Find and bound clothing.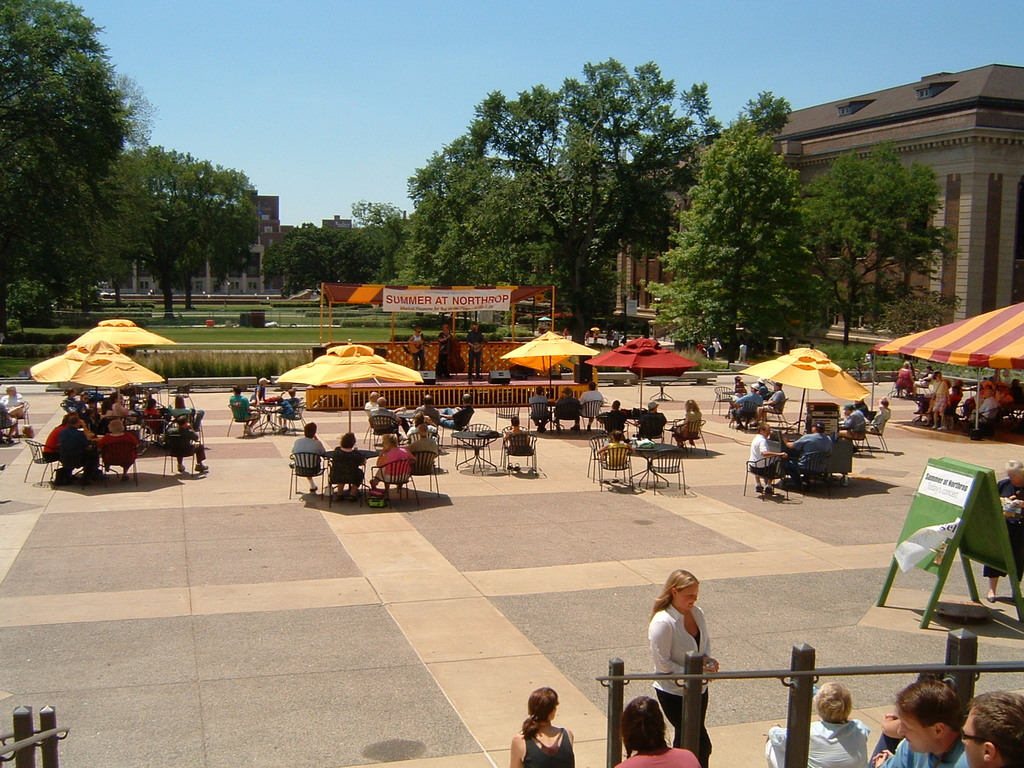
Bound: crop(637, 411, 669, 440).
